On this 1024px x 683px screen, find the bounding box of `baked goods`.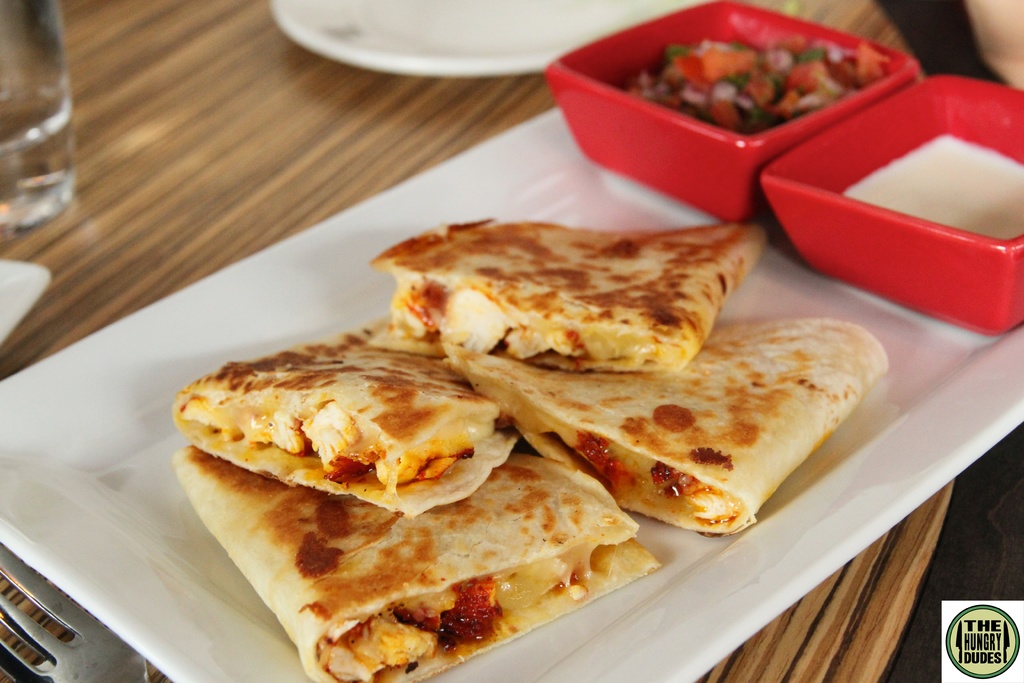
Bounding box: (166, 313, 543, 522).
